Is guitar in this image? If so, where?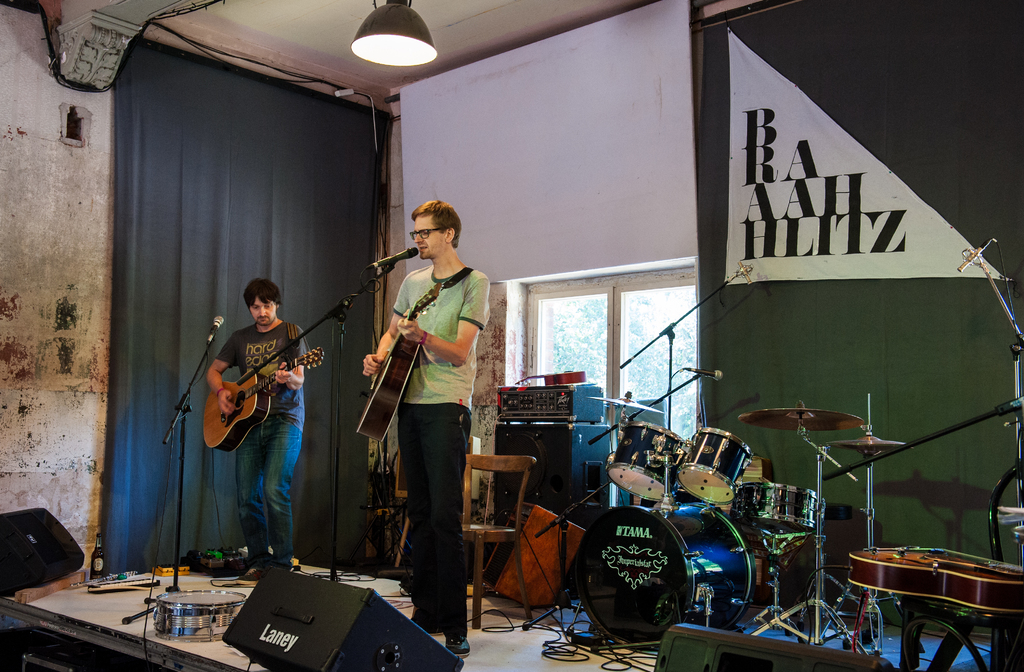
Yes, at 356/282/453/445.
